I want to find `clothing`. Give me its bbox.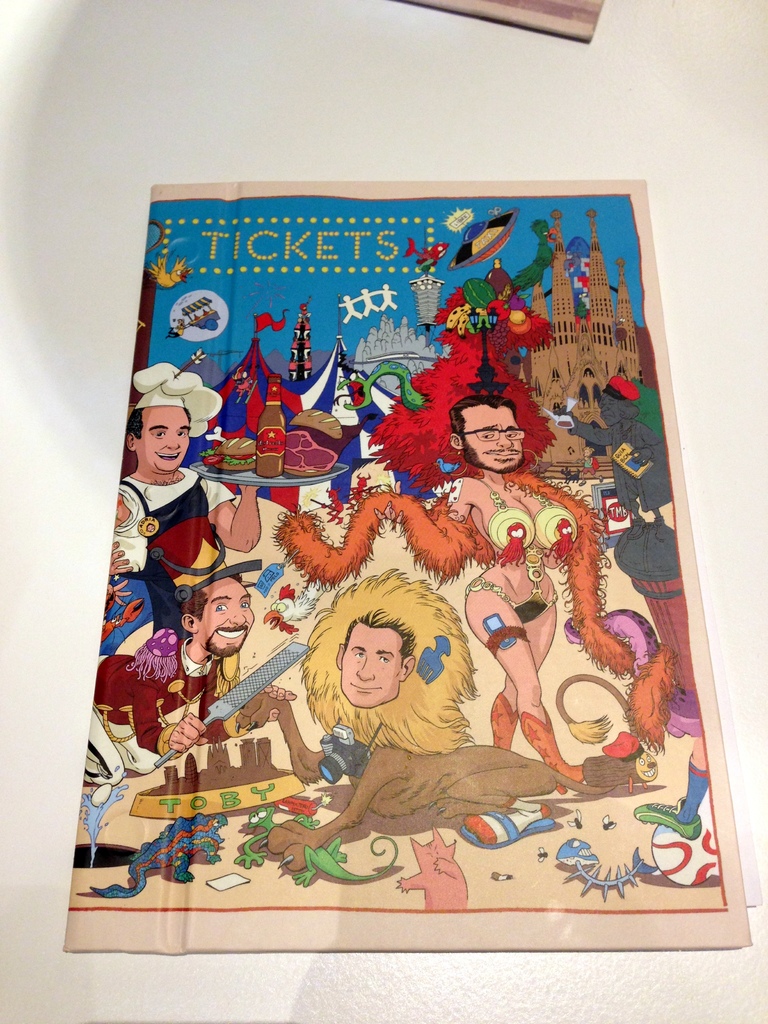
[x1=115, y1=463, x2=237, y2=608].
